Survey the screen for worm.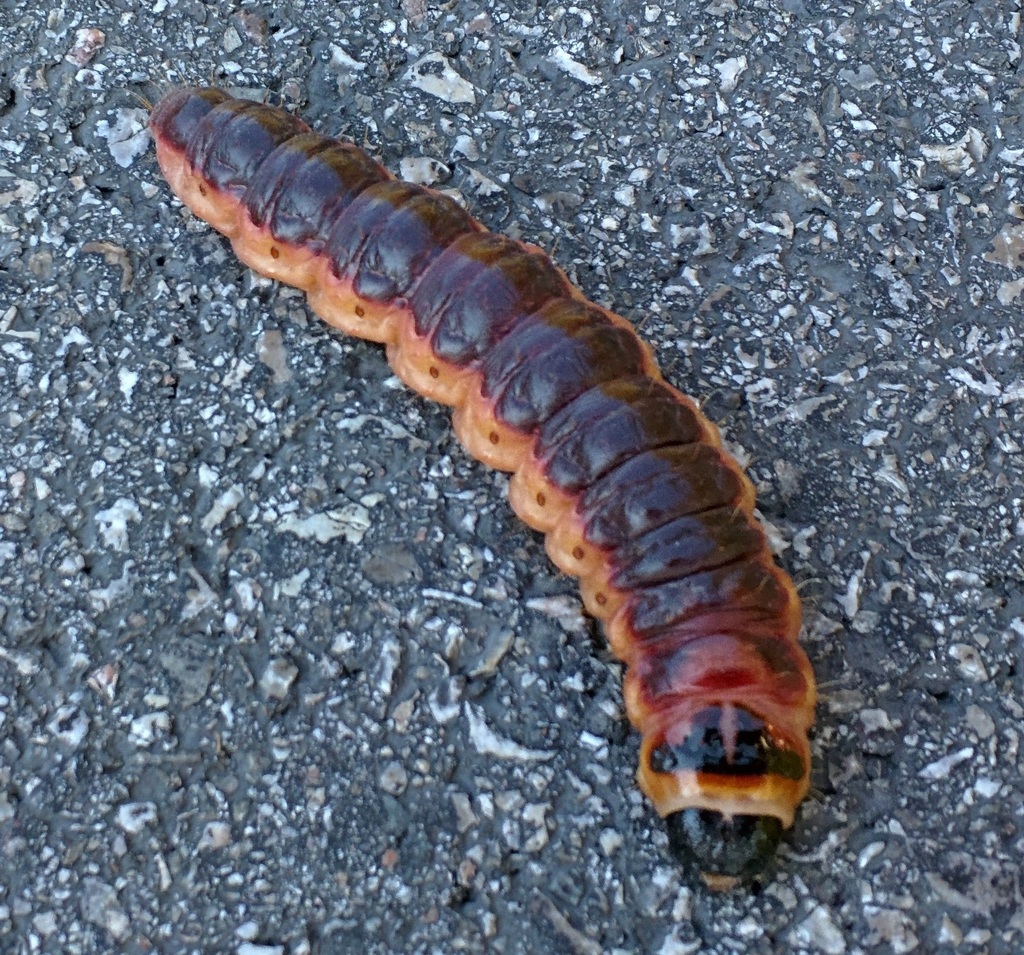
Survey found: (left=138, top=77, right=857, bottom=923).
